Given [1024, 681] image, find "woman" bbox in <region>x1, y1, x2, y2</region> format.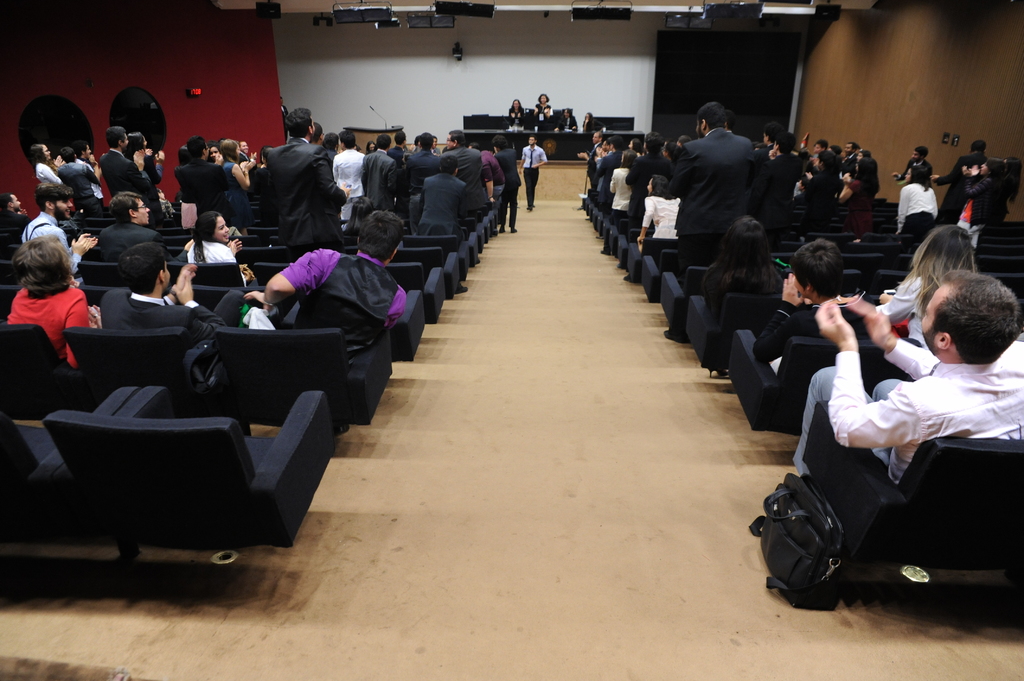
<region>531, 93, 551, 119</region>.
